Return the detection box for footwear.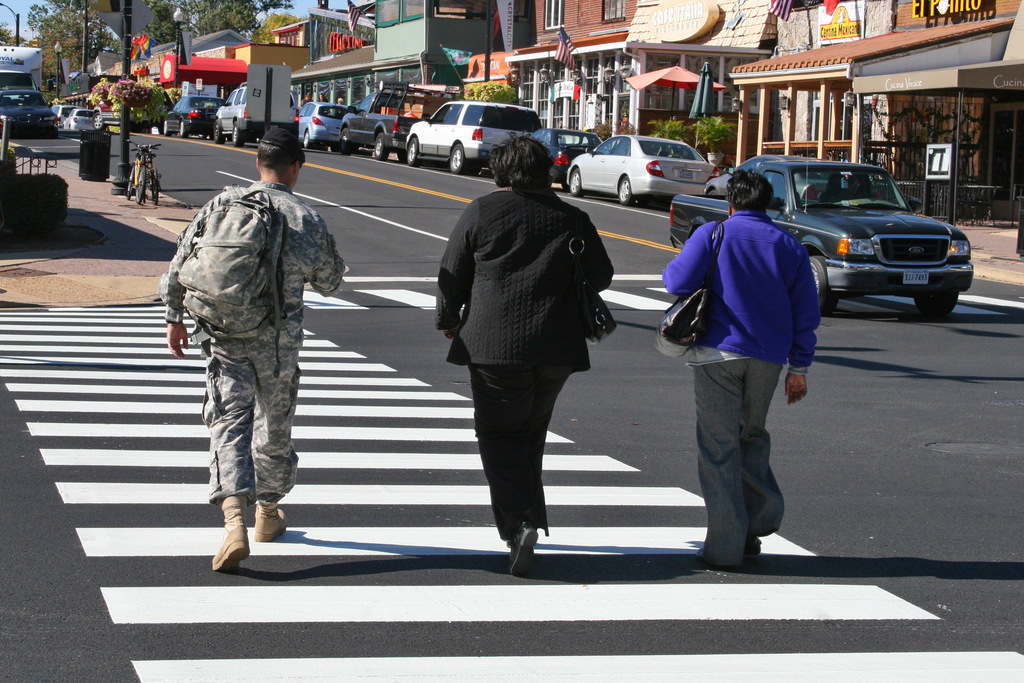
bbox(513, 523, 541, 576).
